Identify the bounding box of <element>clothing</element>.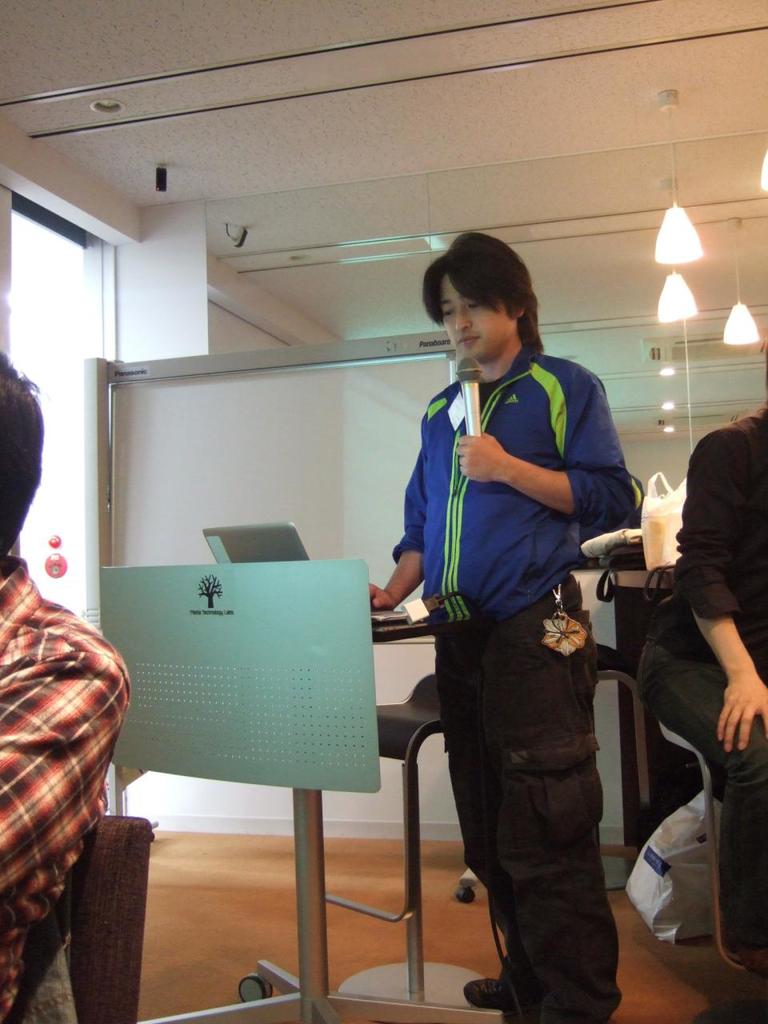
bbox(398, 250, 651, 1003).
